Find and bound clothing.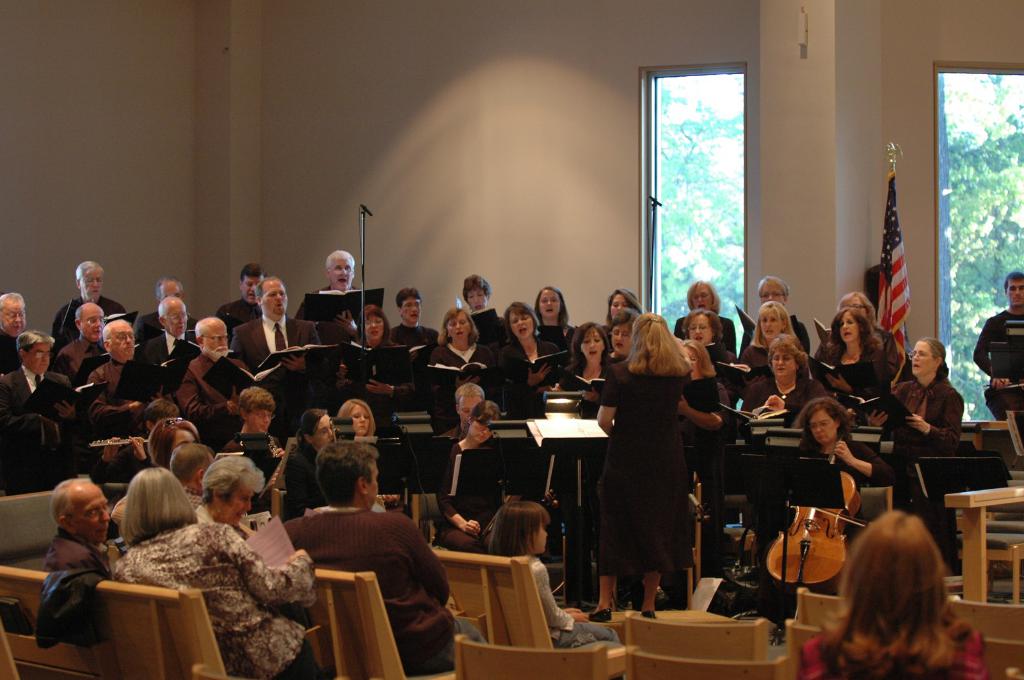
Bound: {"x1": 60, "y1": 340, "x2": 99, "y2": 378}.
